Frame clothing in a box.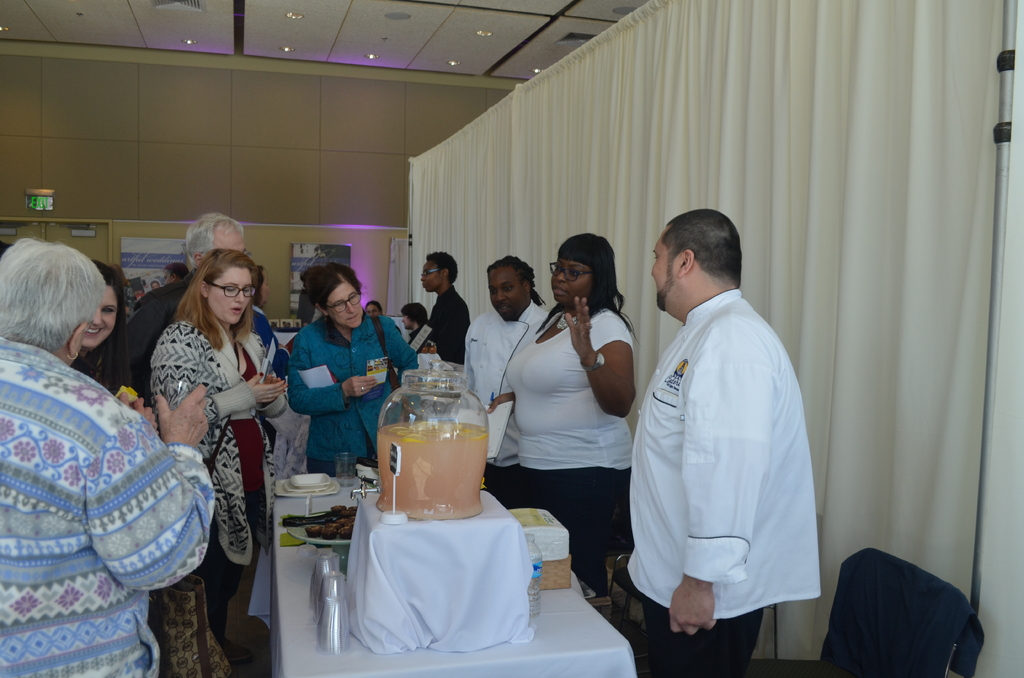
rect(252, 305, 278, 355).
